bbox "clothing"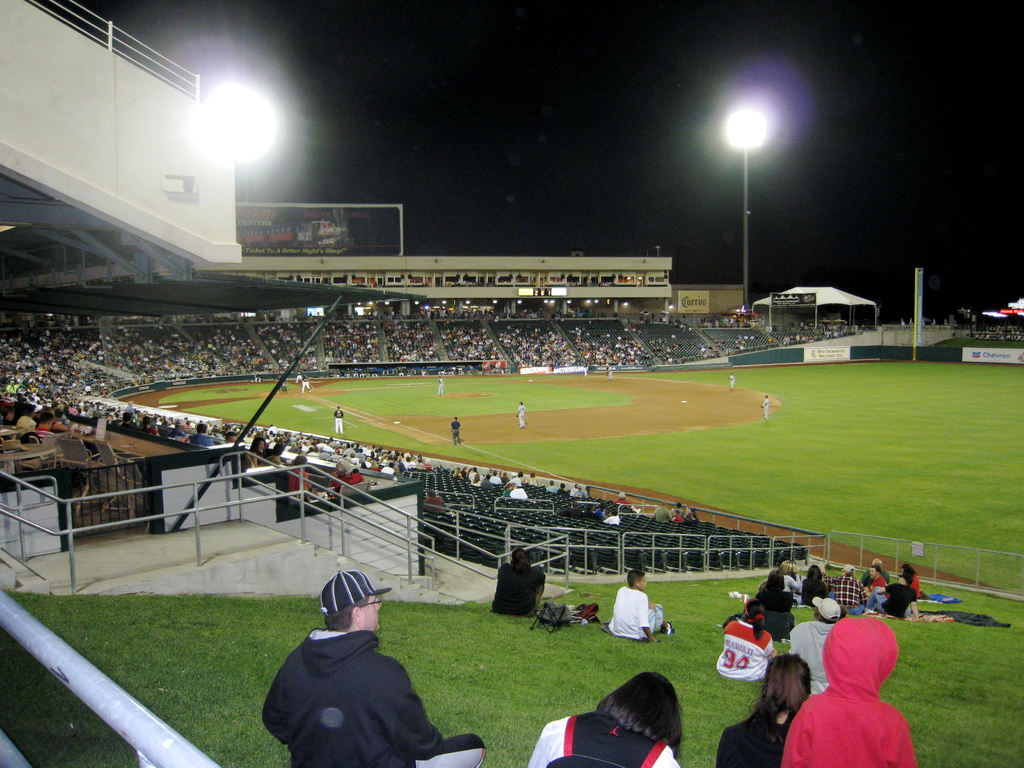
x1=616, y1=581, x2=668, y2=631
